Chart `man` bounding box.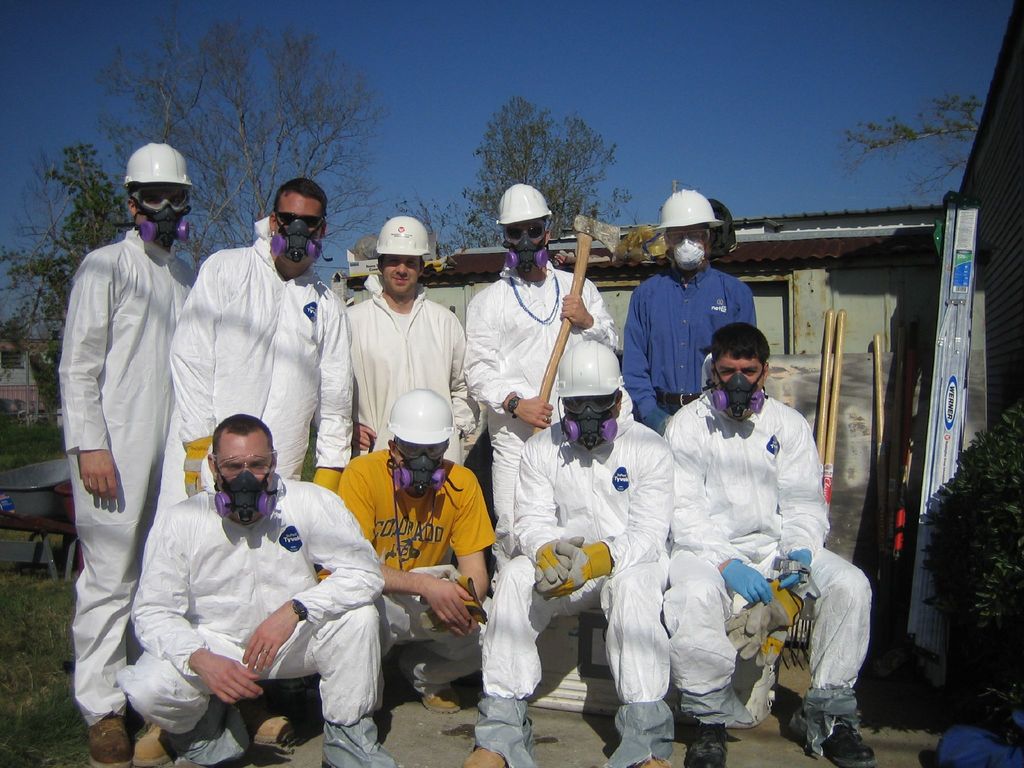
Charted: {"x1": 113, "y1": 414, "x2": 387, "y2": 767}.
